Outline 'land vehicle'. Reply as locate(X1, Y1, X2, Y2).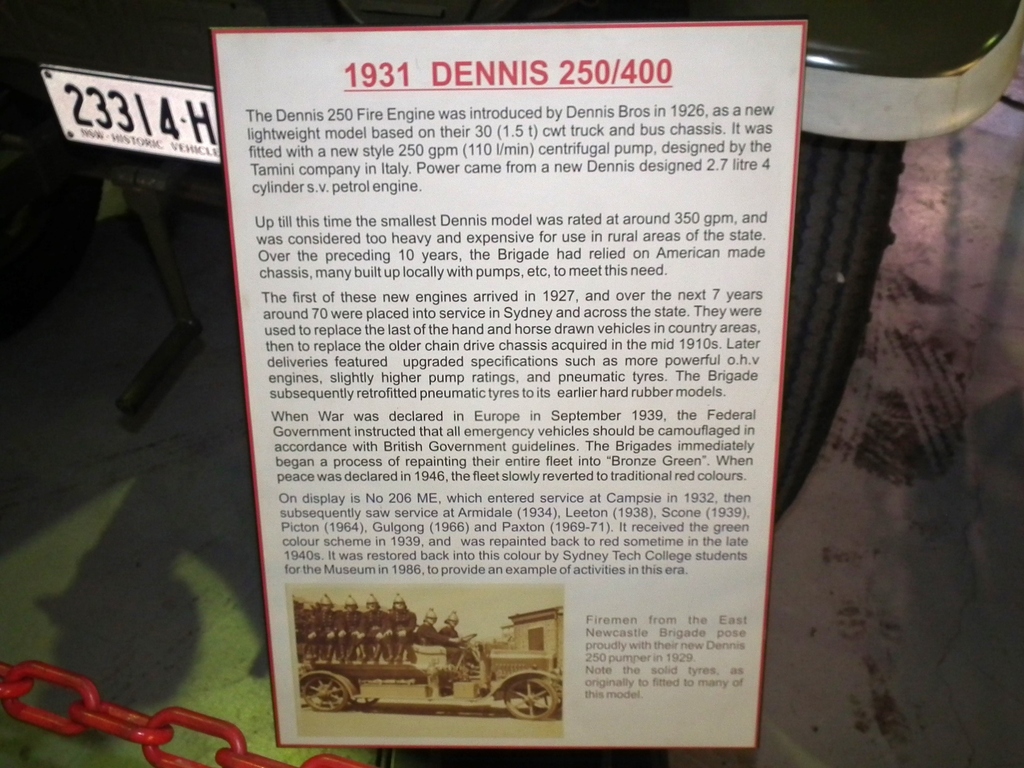
locate(287, 609, 598, 730).
